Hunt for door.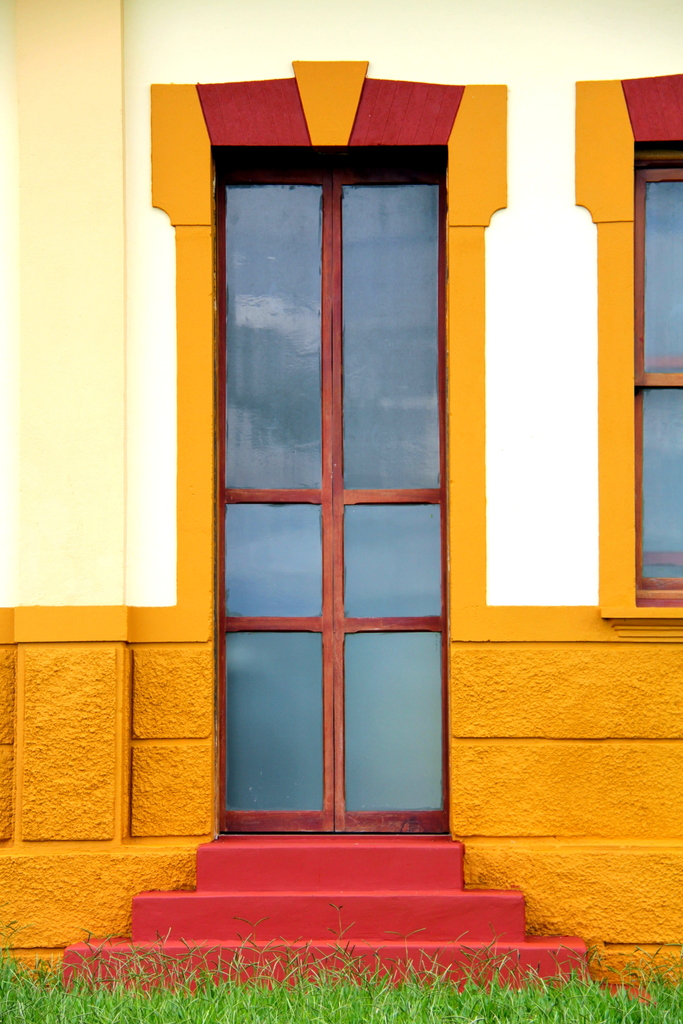
Hunted down at Rect(217, 156, 439, 831).
